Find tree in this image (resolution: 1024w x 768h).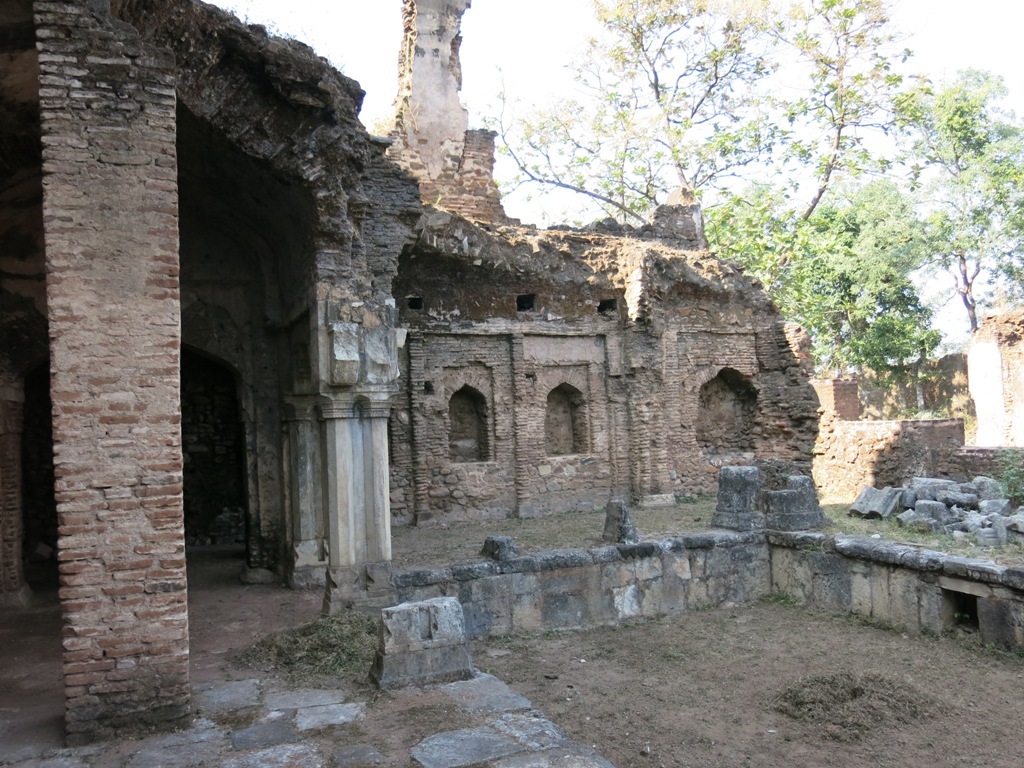
x1=472, y1=0, x2=937, y2=305.
